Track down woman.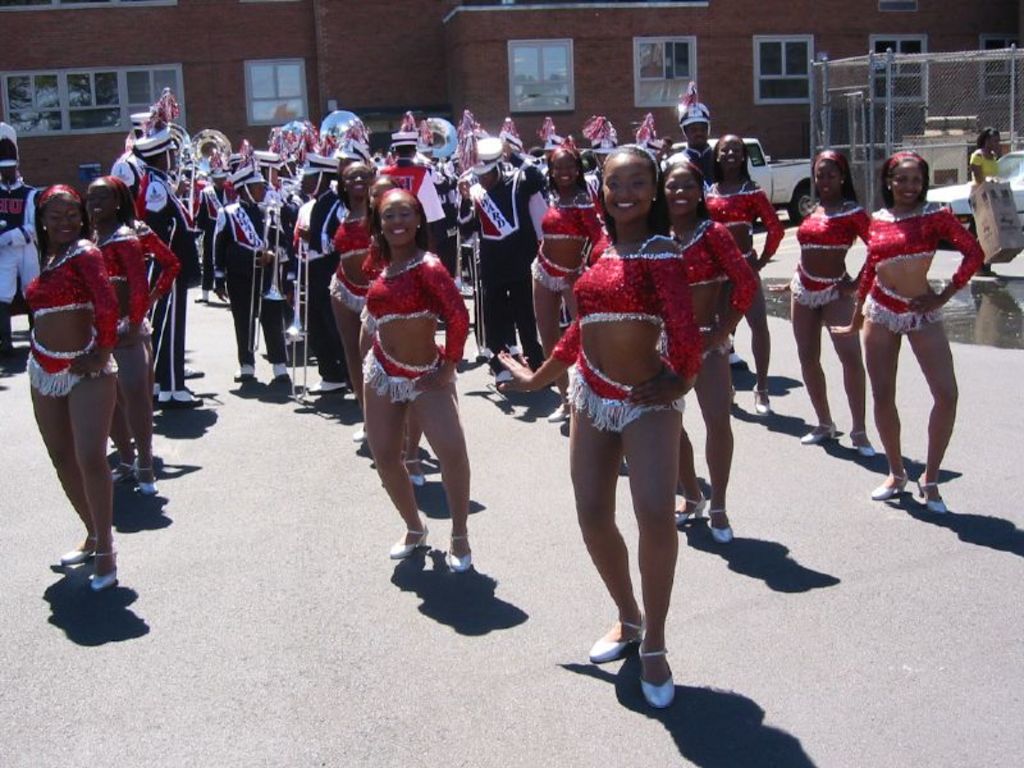
Tracked to x1=828 y1=142 x2=983 y2=515.
